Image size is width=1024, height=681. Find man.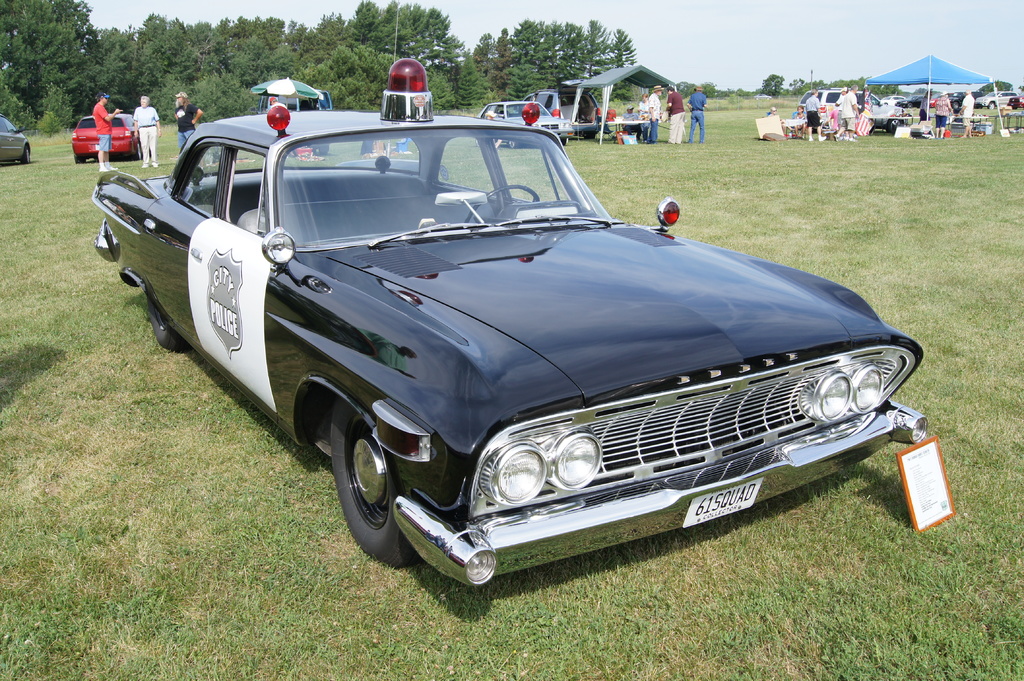
pyautogui.locateOnScreen(134, 85, 168, 173).
